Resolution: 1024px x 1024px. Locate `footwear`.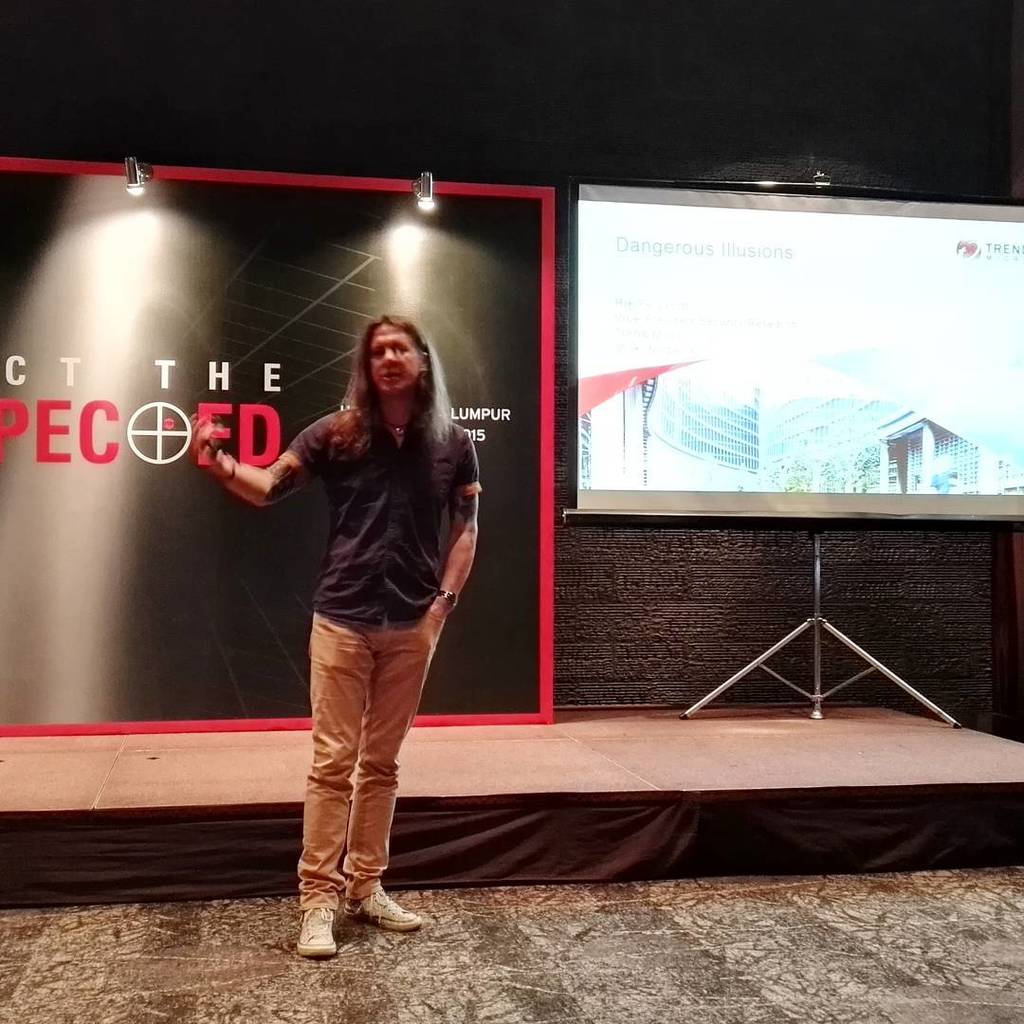
[346,890,421,931].
